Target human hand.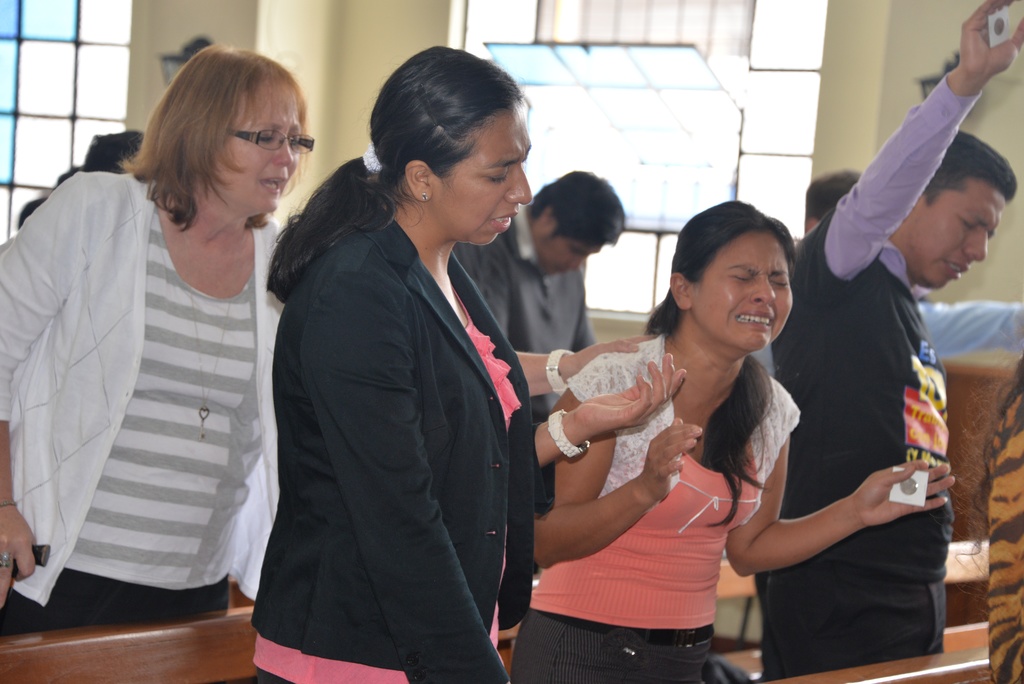
Target region: BBox(572, 348, 687, 436).
